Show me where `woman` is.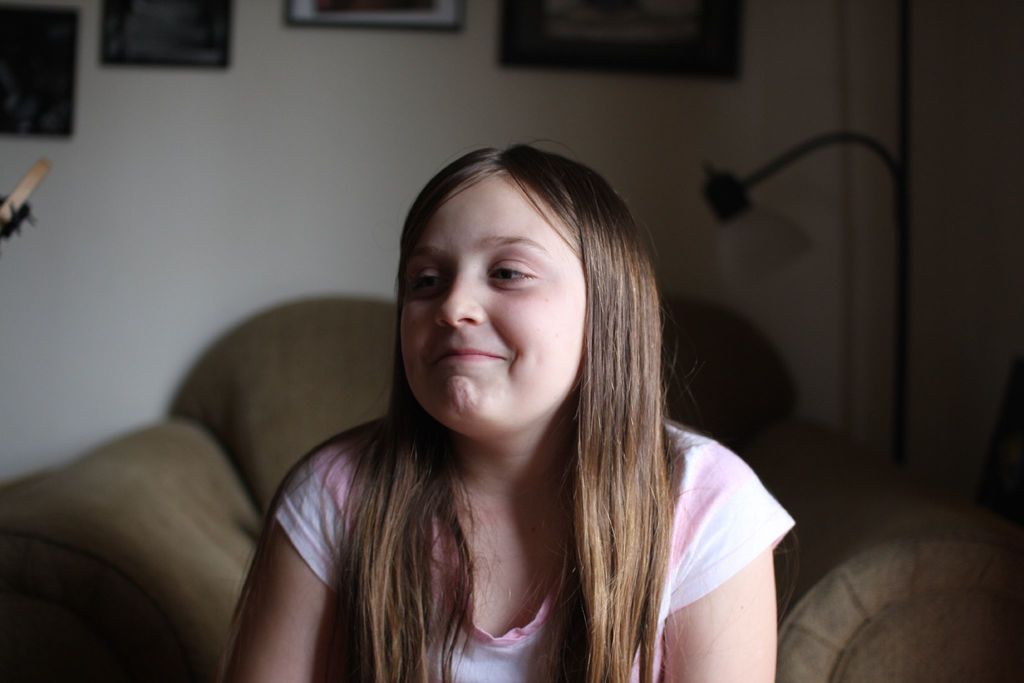
`woman` is at {"x1": 215, "y1": 140, "x2": 794, "y2": 682}.
